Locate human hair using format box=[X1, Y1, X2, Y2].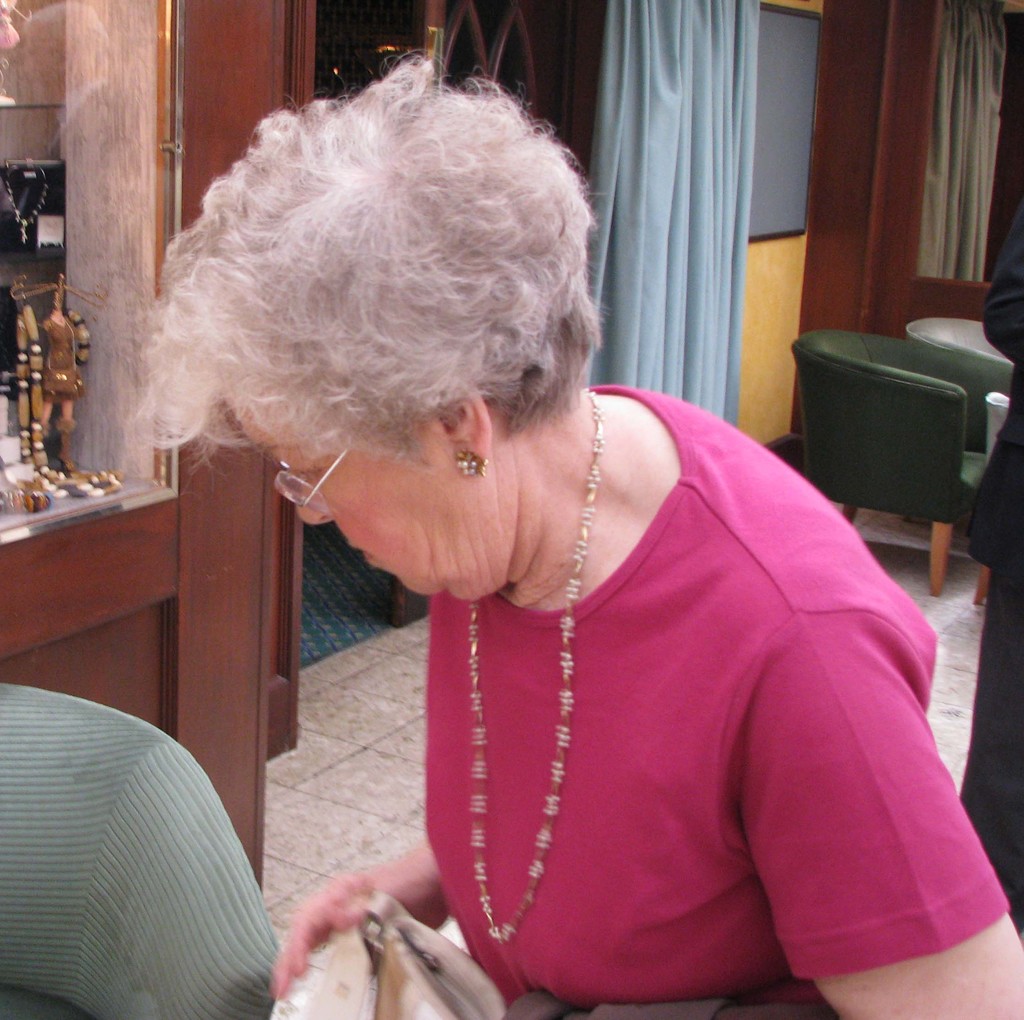
box=[97, 53, 627, 551].
